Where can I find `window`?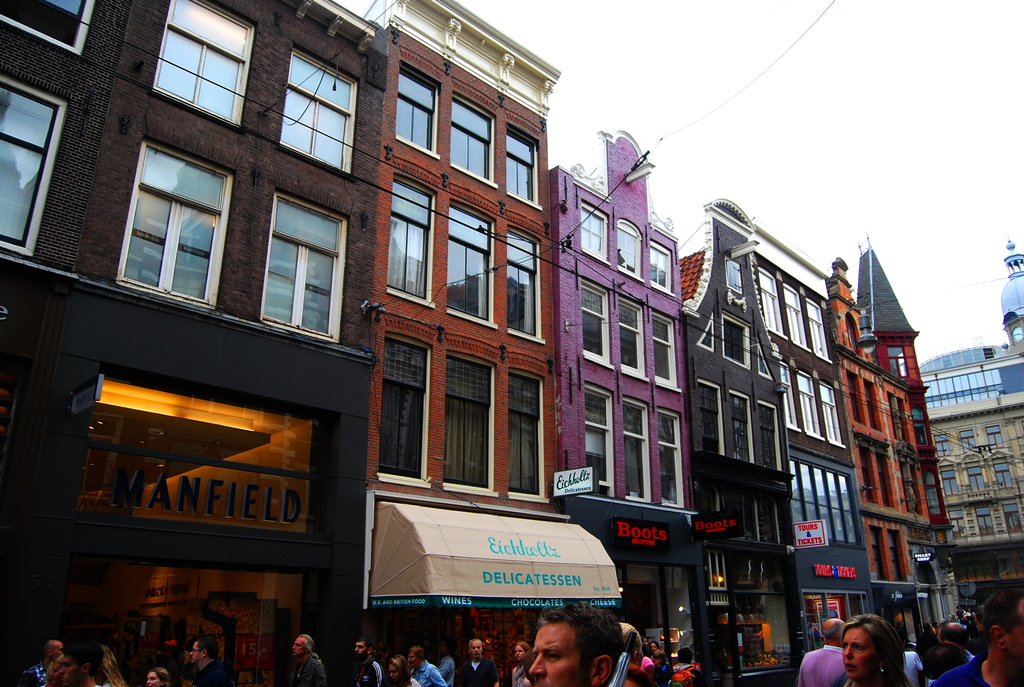
You can find it at locate(120, 130, 221, 310).
